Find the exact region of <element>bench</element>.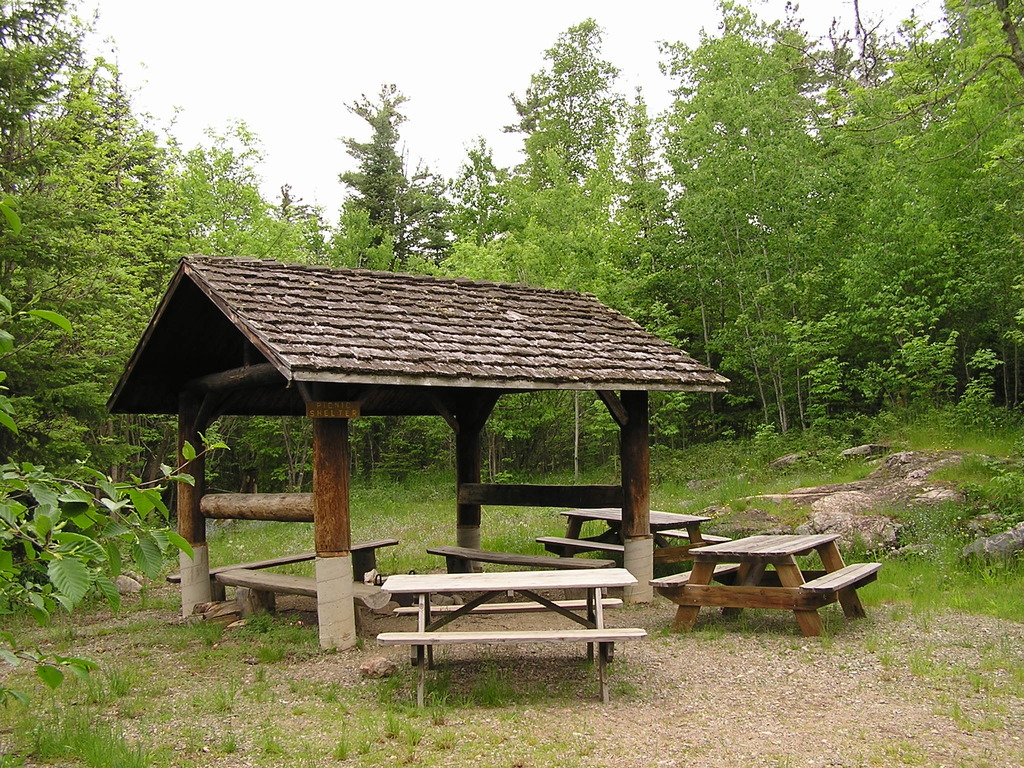
Exact region: {"x1": 424, "y1": 541, "x2": 614, "y2": 600}.
